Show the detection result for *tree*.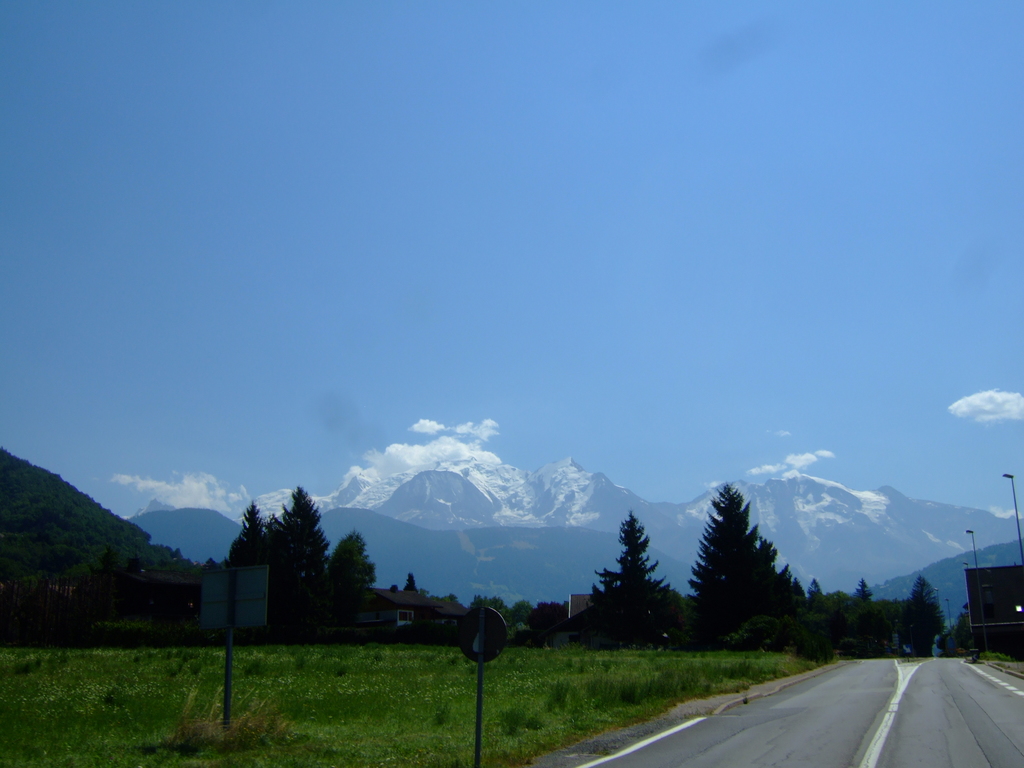
<bbox>698, 484, 792, 655</bbox>.
